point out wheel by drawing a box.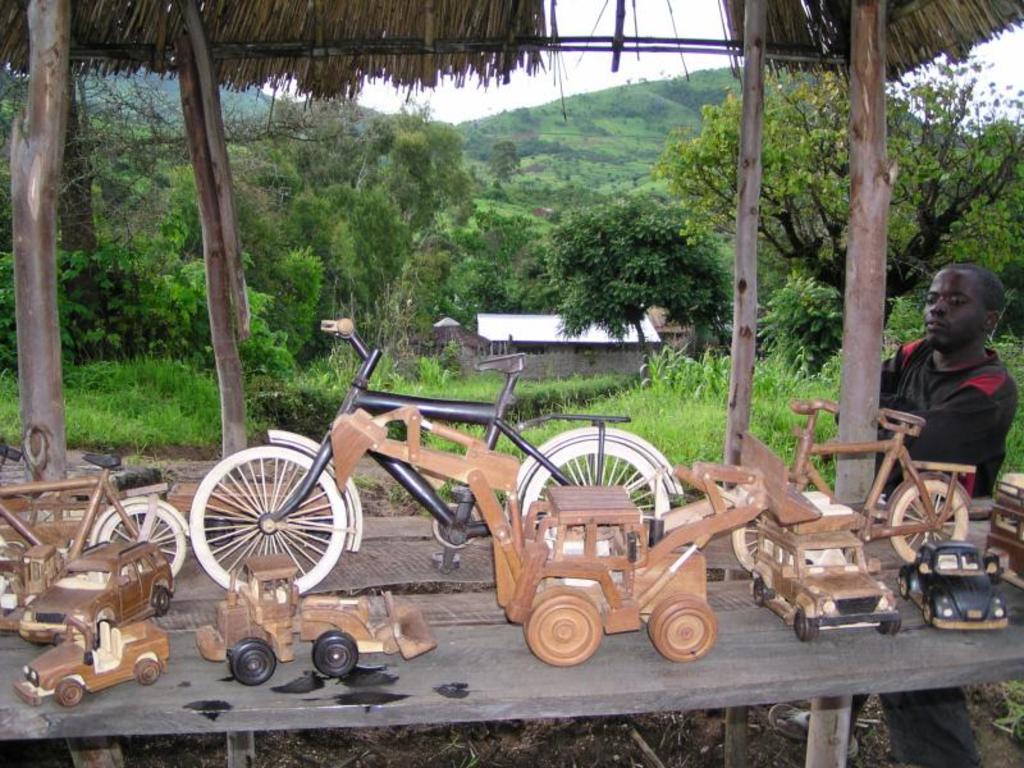
pyautogui.locateOnScreen(311, 636, 356, 678).
